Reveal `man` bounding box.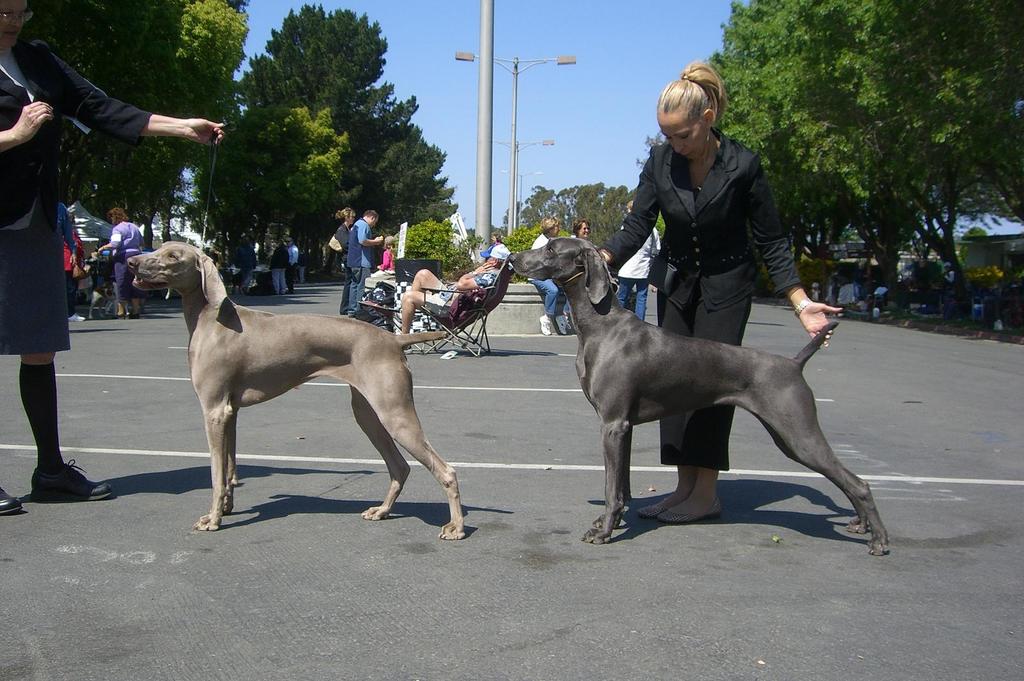
Revealed: bbox(612, 193, 666, 319).
